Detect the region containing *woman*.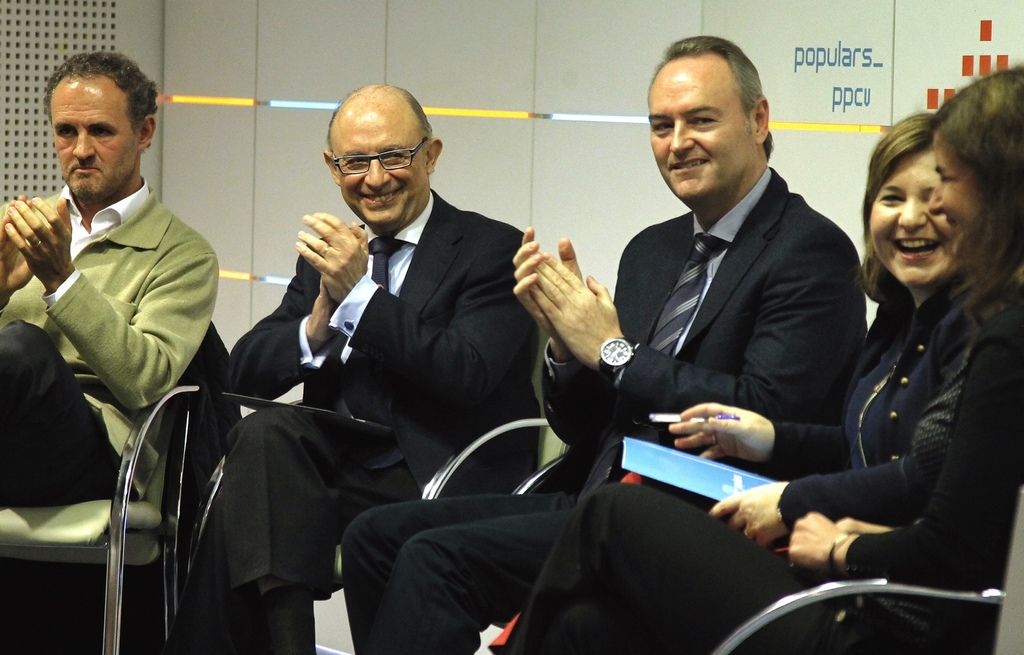
pyautogui.locateOnScreen(462, 53, 1023, 654).
